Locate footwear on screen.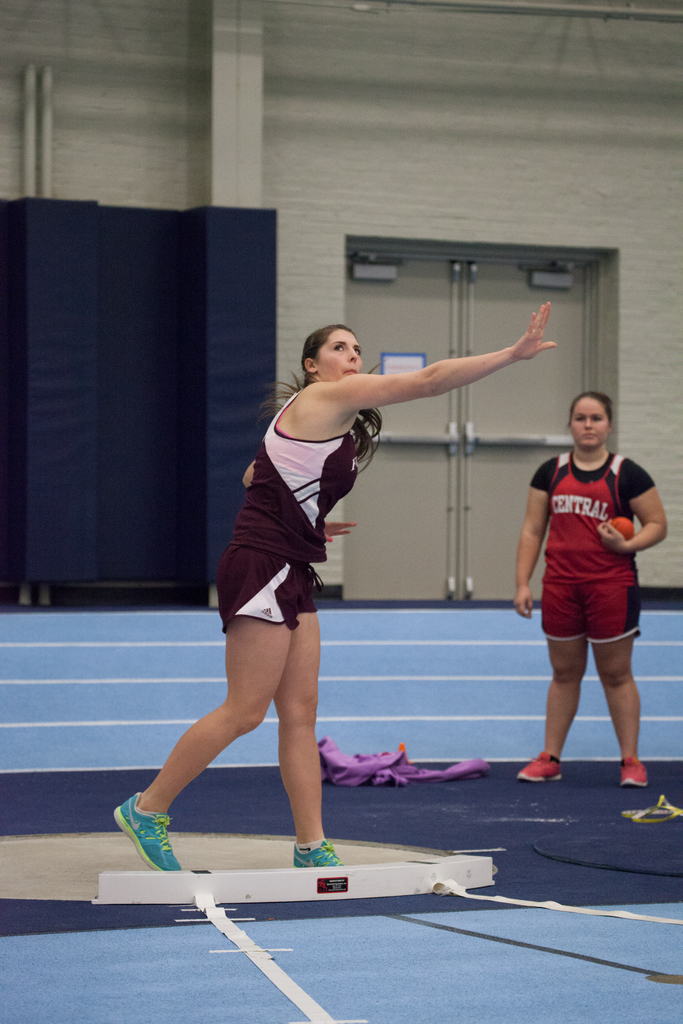
On screen at box=[110, 806, 183, 880].
